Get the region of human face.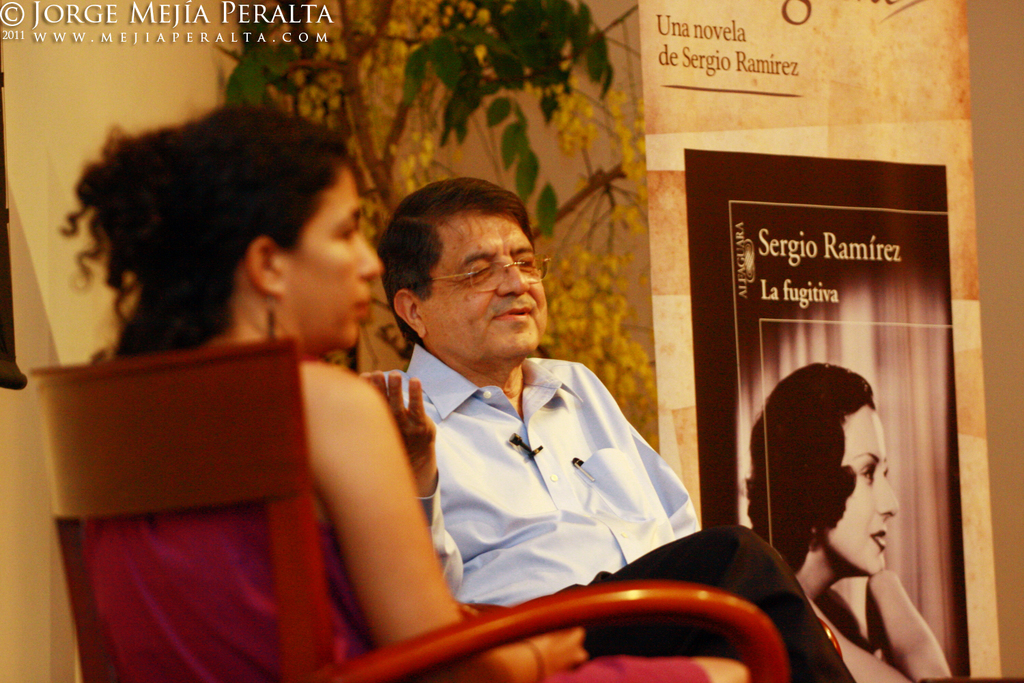
[x1=824, y1=402, x2=900, y2=575].
